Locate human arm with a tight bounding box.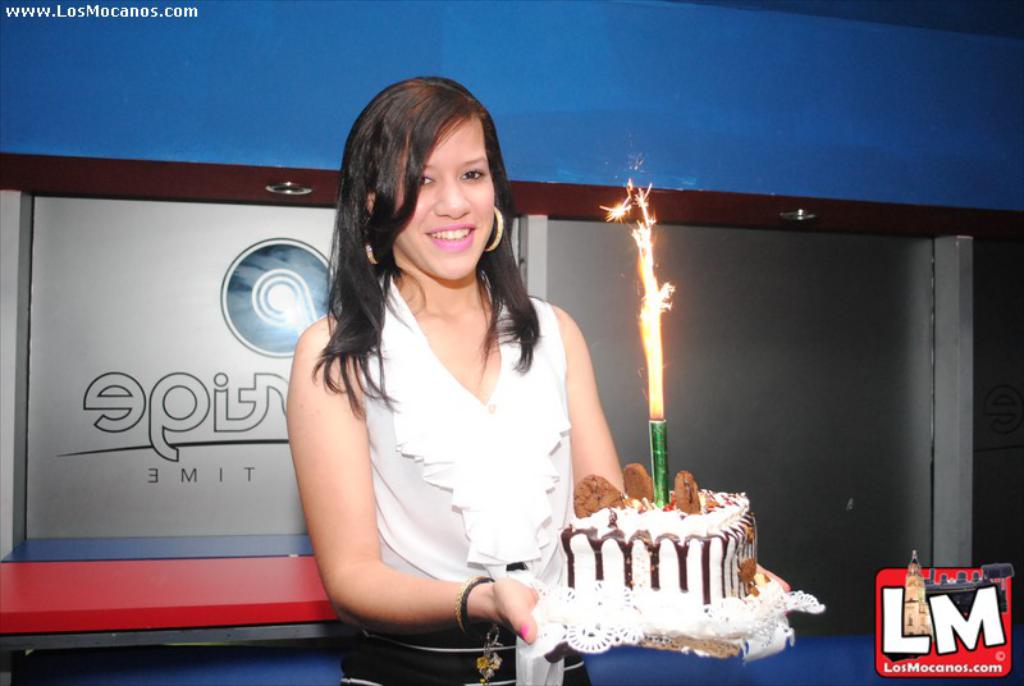
<bbox>549, 298, 628, 497</bbox>.
